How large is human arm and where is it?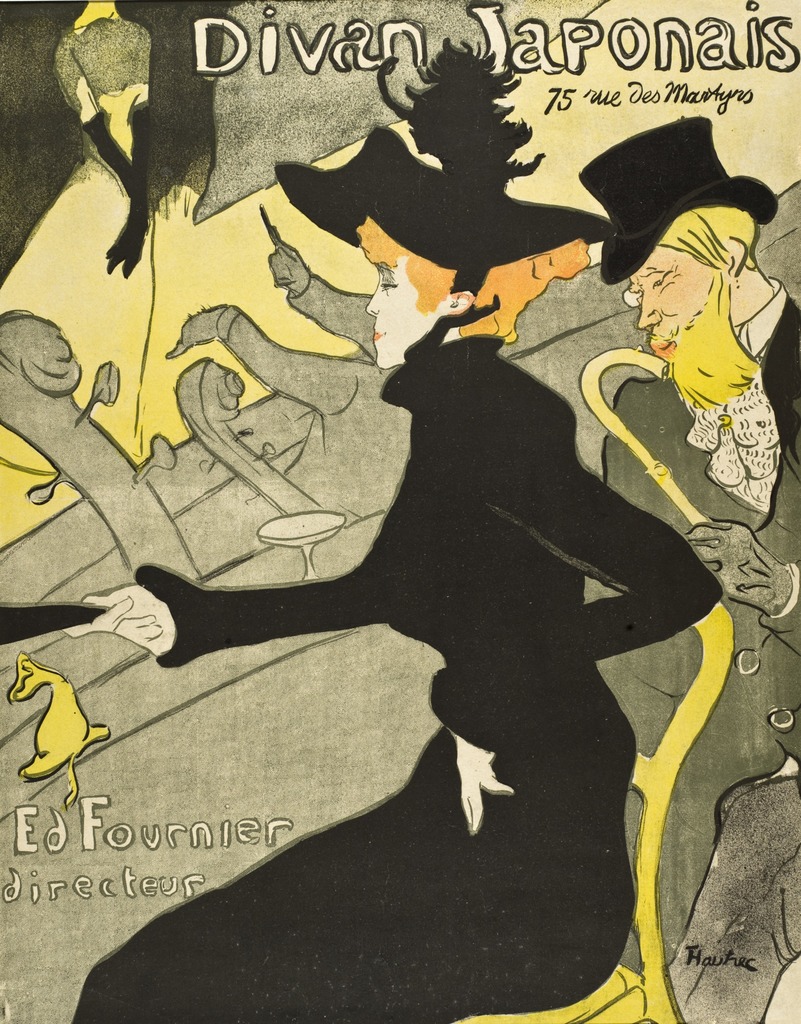
Bounding box: 428,382,720,844.
